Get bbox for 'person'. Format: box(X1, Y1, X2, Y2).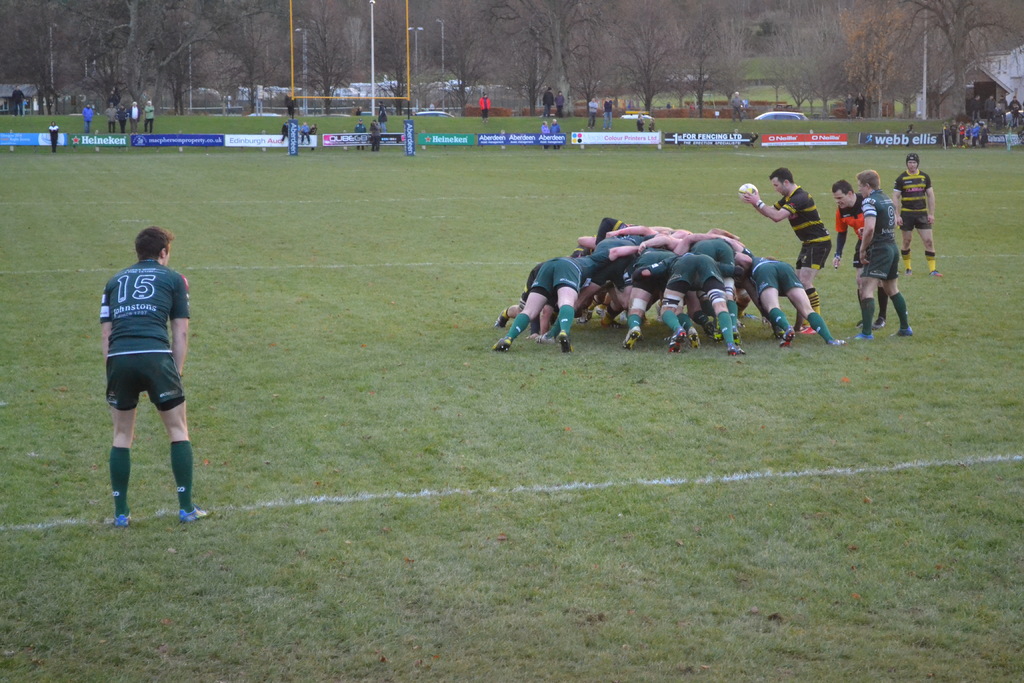
box(10, 83, 28, 115).
